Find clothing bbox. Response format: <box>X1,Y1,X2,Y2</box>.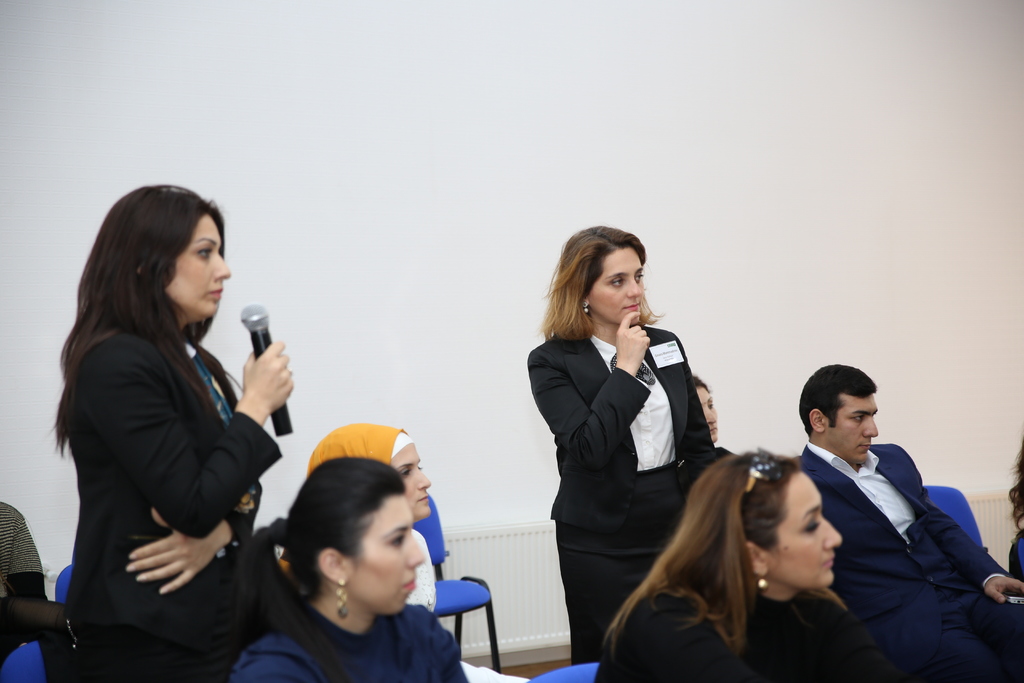
<box>308,418,530,682</box>.
